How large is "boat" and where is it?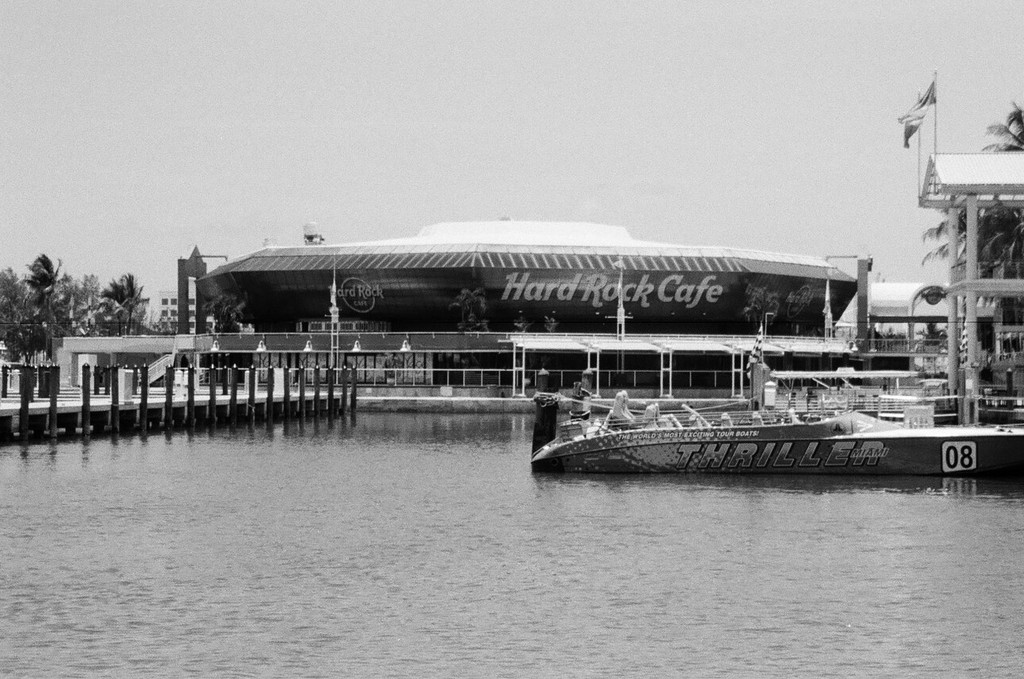
Bounding box: [504, 323, 1015, 481].
